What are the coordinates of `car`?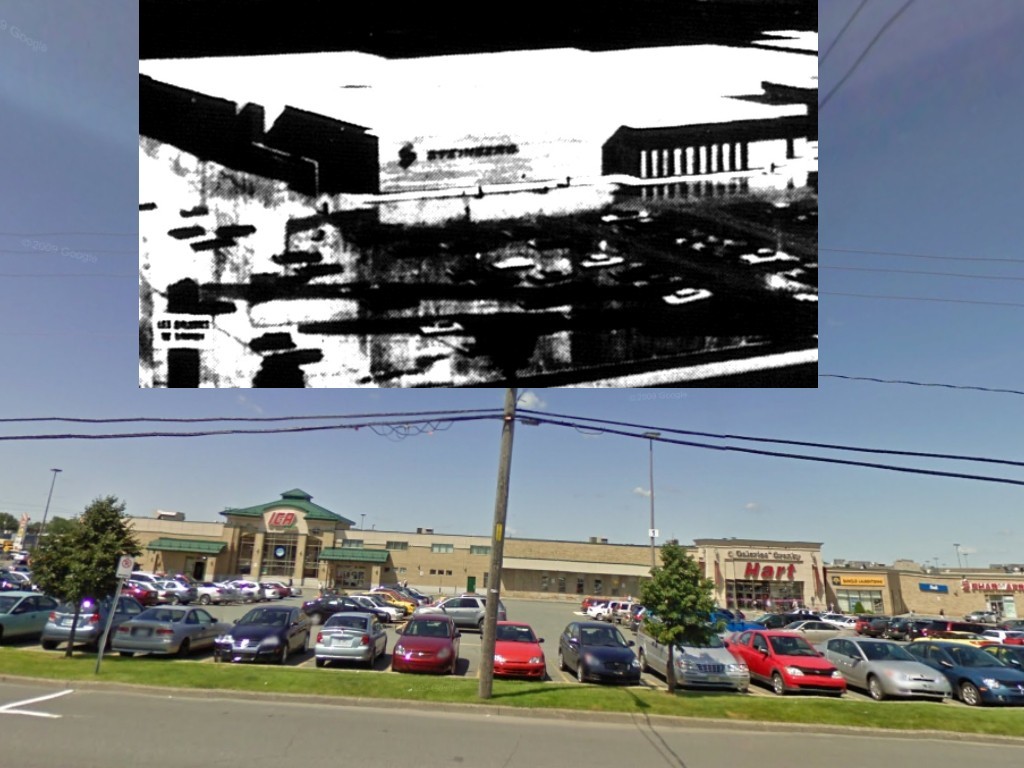
rect(903, 639, 1023, 709).
